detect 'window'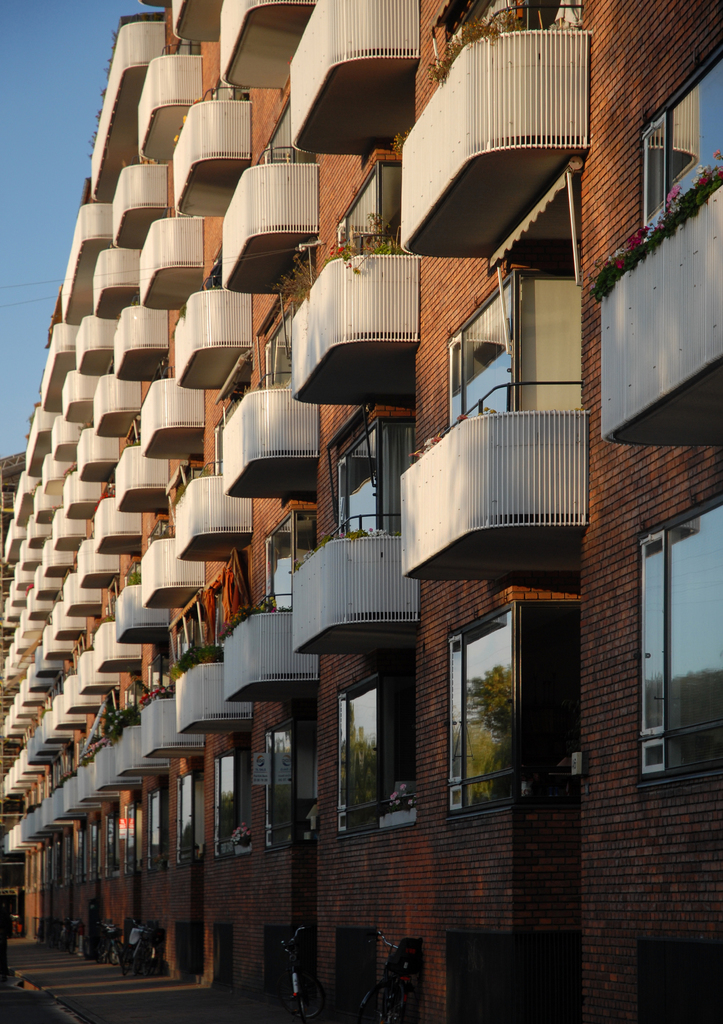
[x1=334, y1=168, x2=400, y2=252]
